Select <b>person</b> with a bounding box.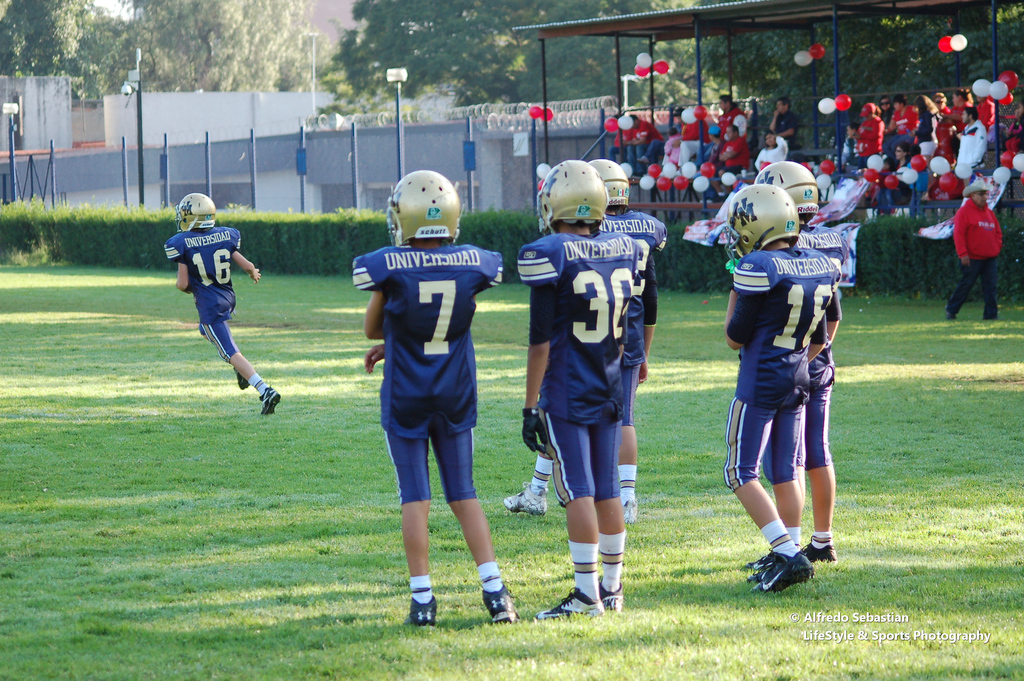
locate(162, 193, 257, 422).
